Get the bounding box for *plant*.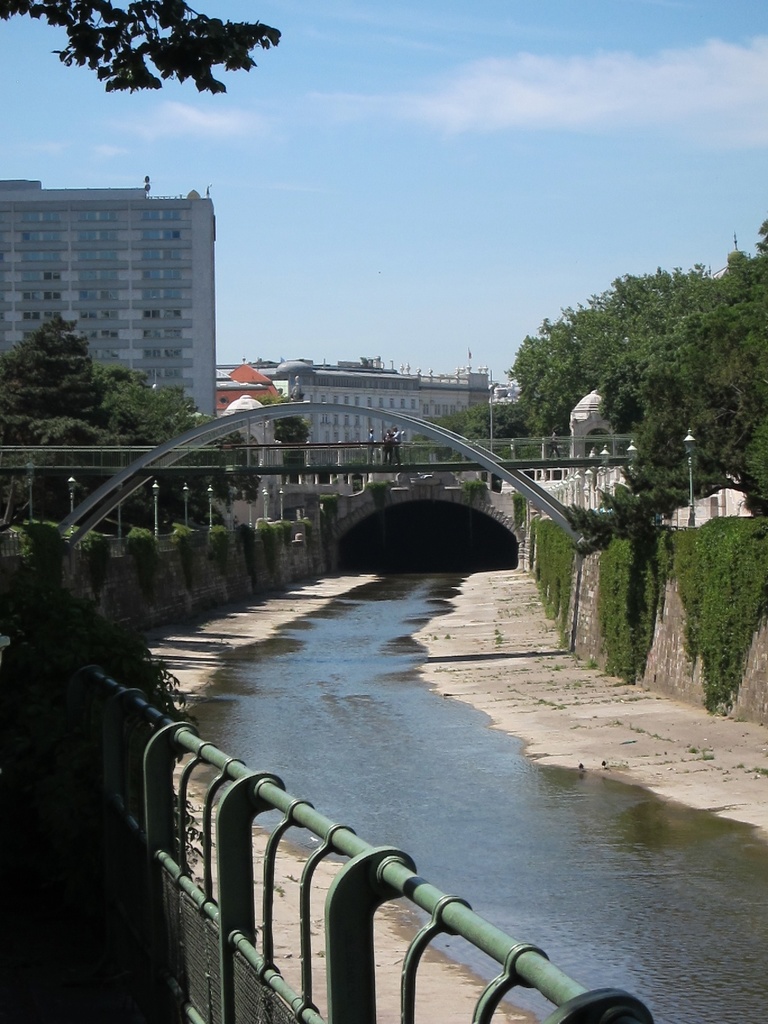
455 475 497 505.
